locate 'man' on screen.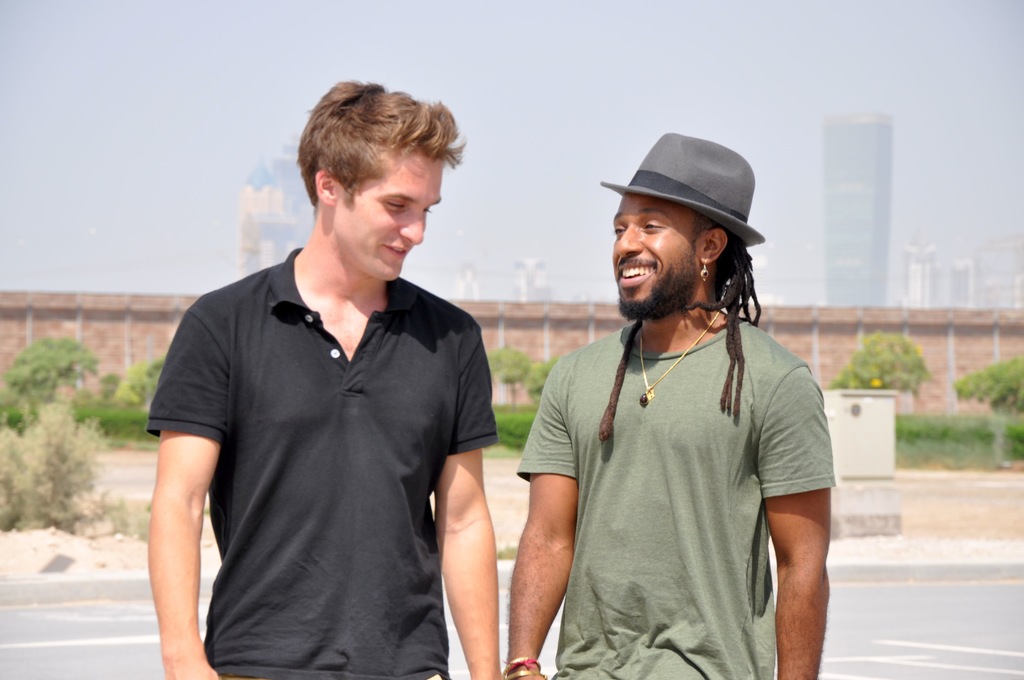
On screen at <region>135, 107, 527, 678</region>.
